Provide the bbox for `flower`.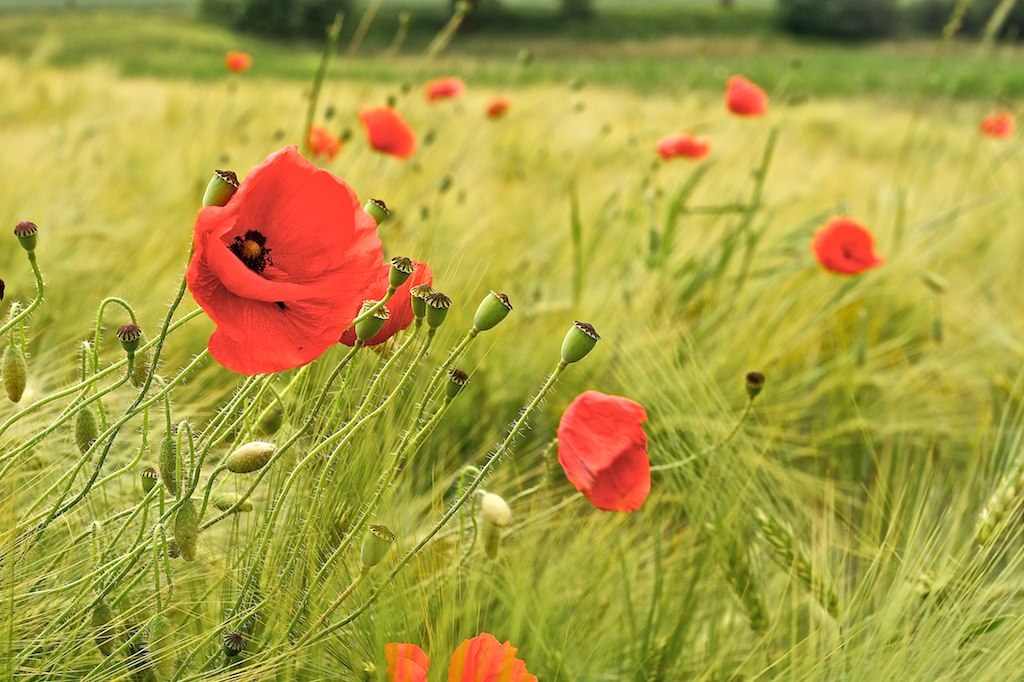
(551, 390, 652, 517).
